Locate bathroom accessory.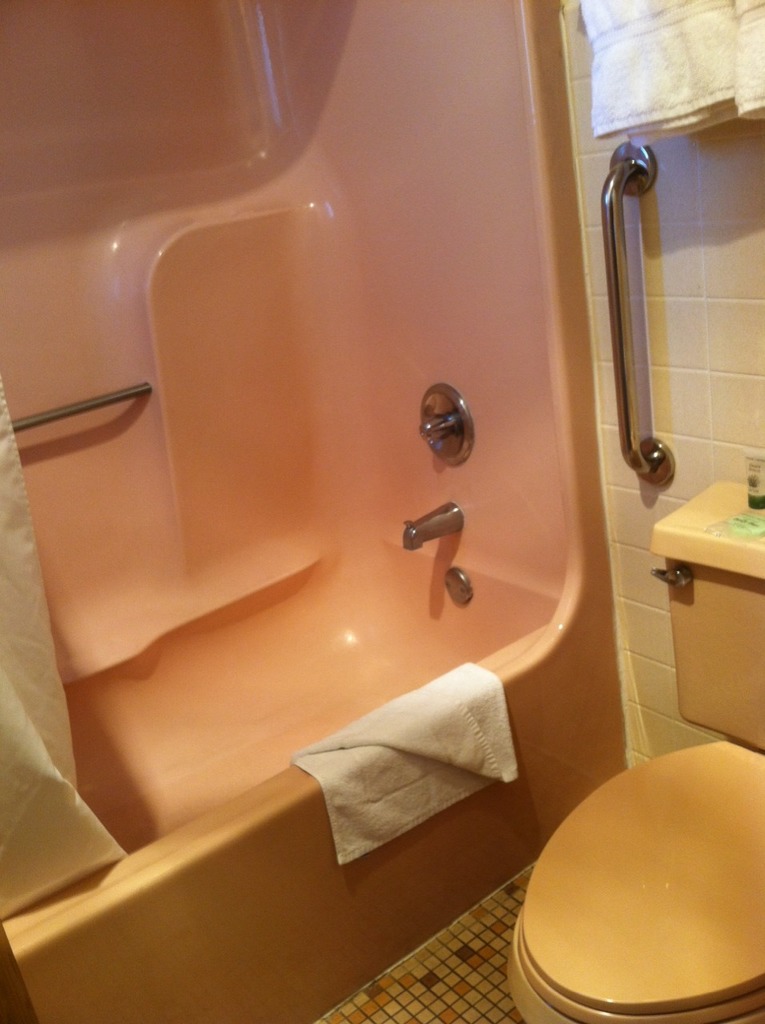
Bounding box: {"left": 403, "top": 502, "right": 464, "bottom": 548}.
